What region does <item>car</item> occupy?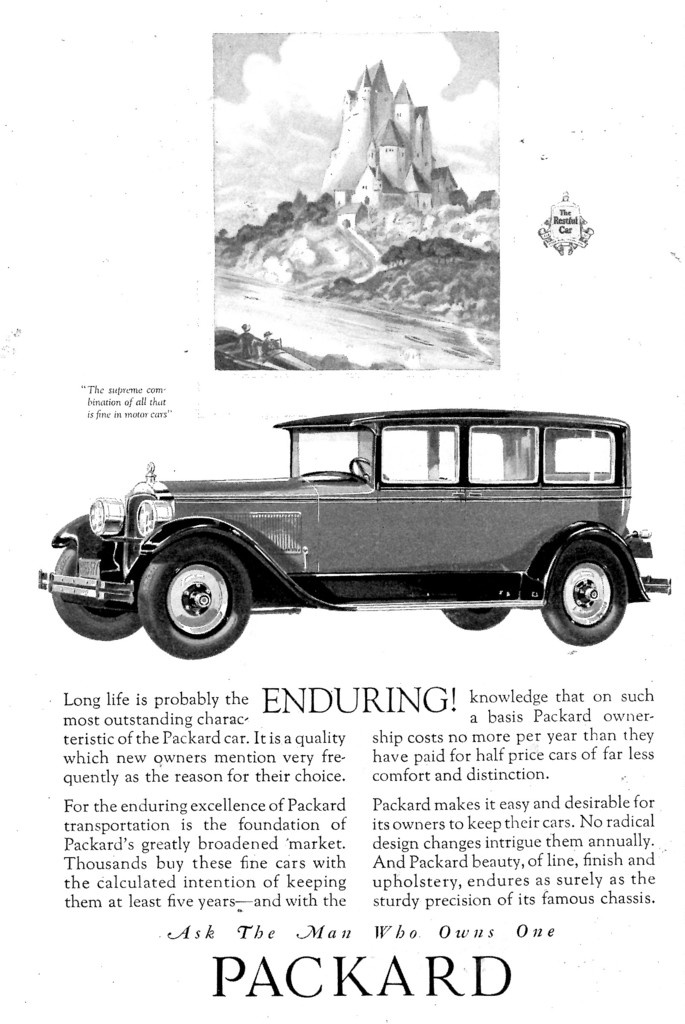
(x1=30, y1=406, x2=666, y2=664).
